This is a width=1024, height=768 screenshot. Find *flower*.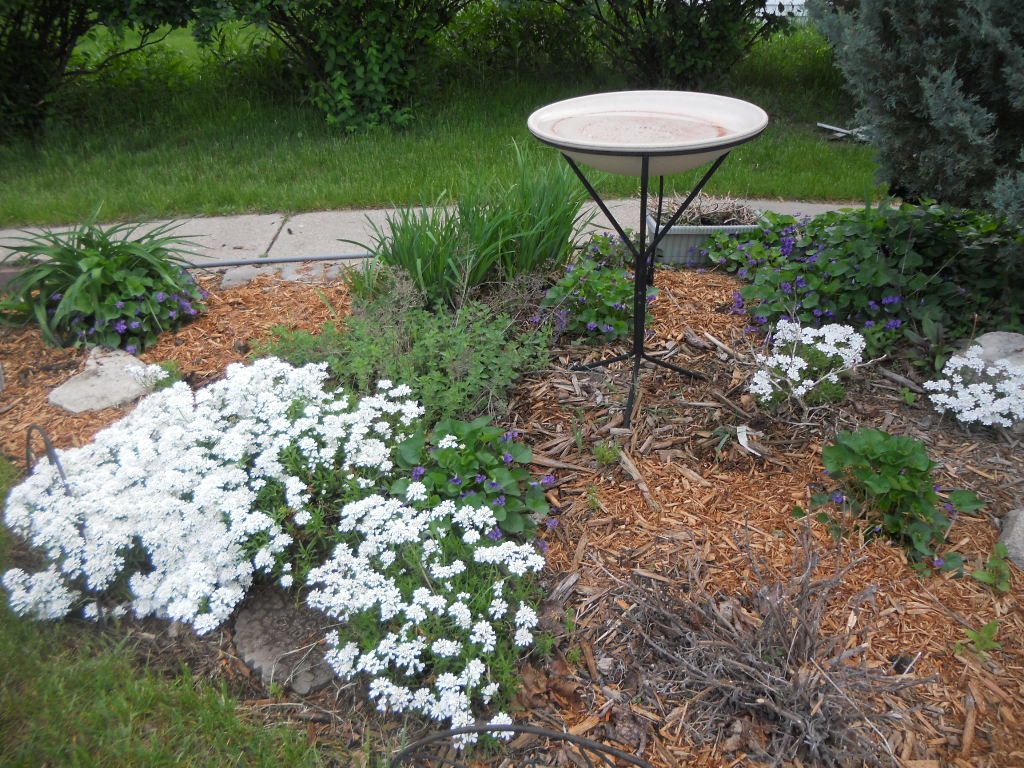
Bounding box: 479/521/503/541.
